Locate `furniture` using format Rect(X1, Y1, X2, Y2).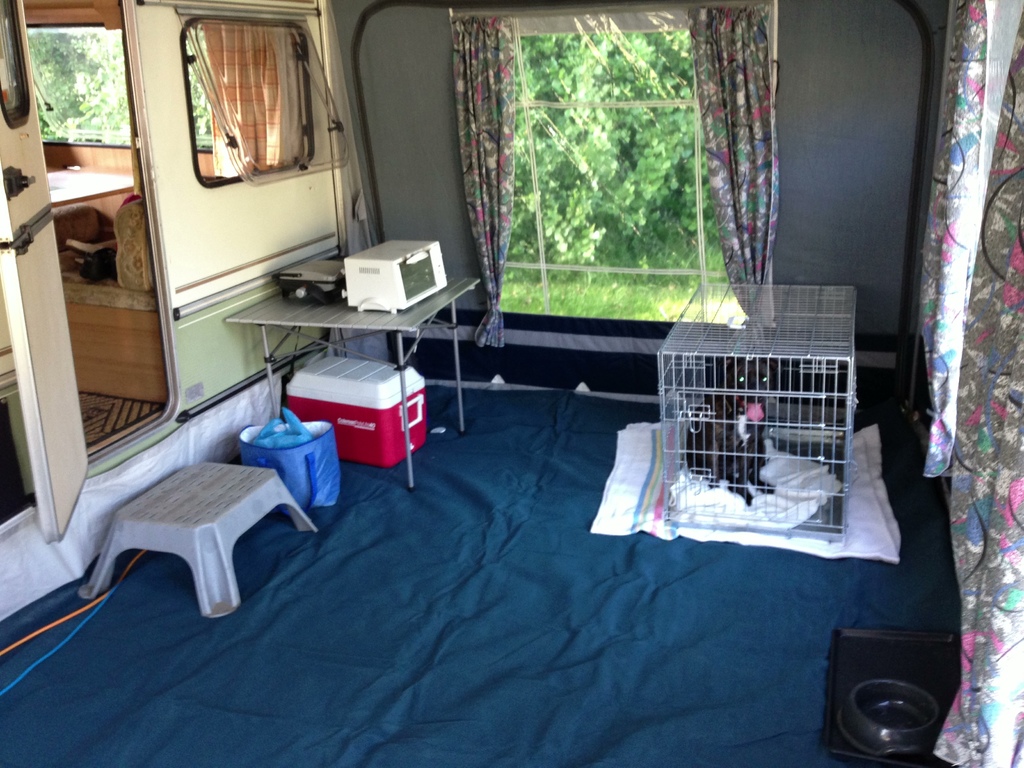
Rect(75, 460, 319, 618).
